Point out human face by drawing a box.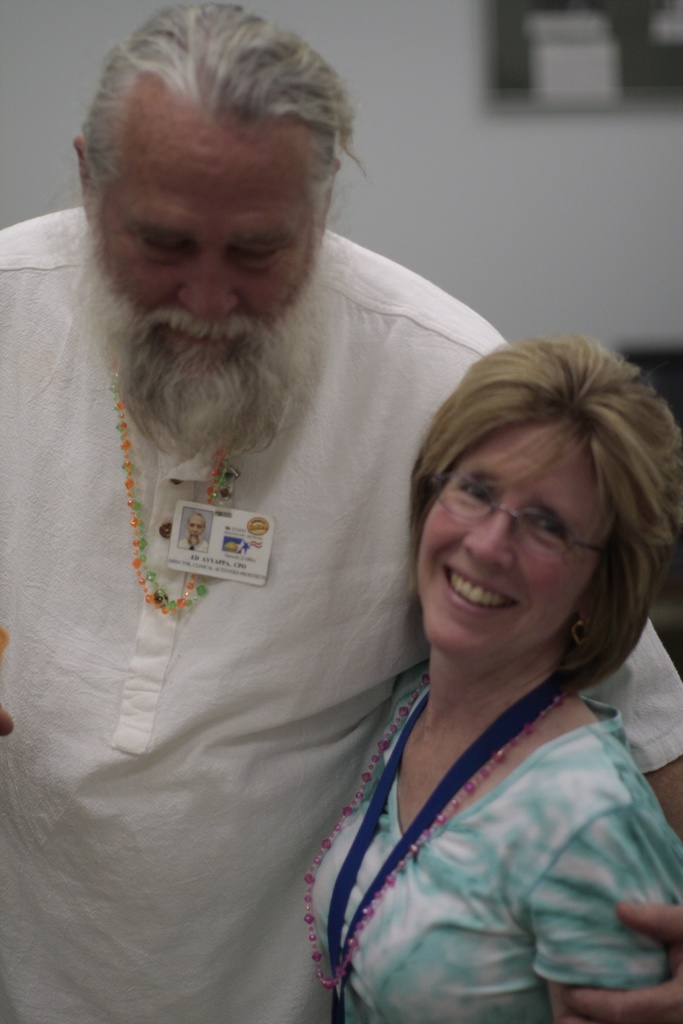
x1=414 y1=415 x2=607 y2=655.
